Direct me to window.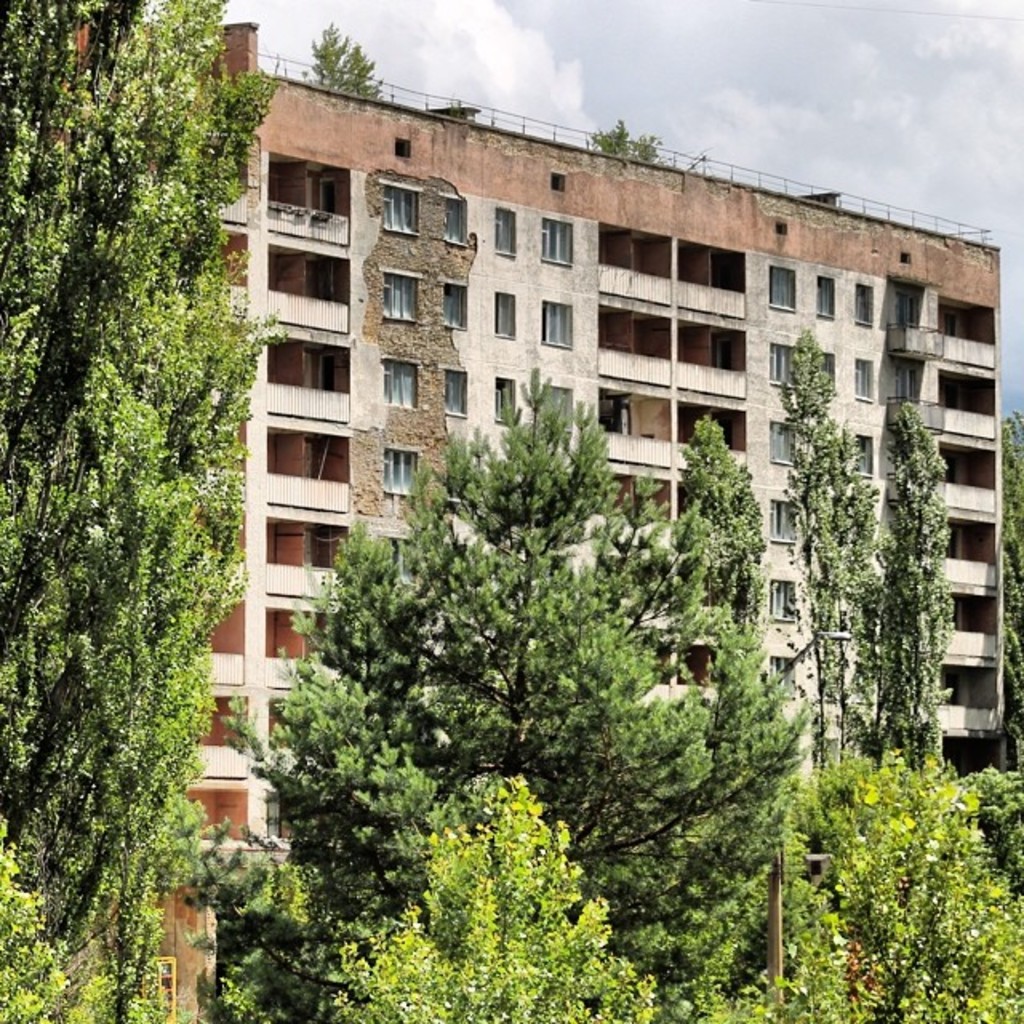
Direction: box=[819, 352, 842, 395].
